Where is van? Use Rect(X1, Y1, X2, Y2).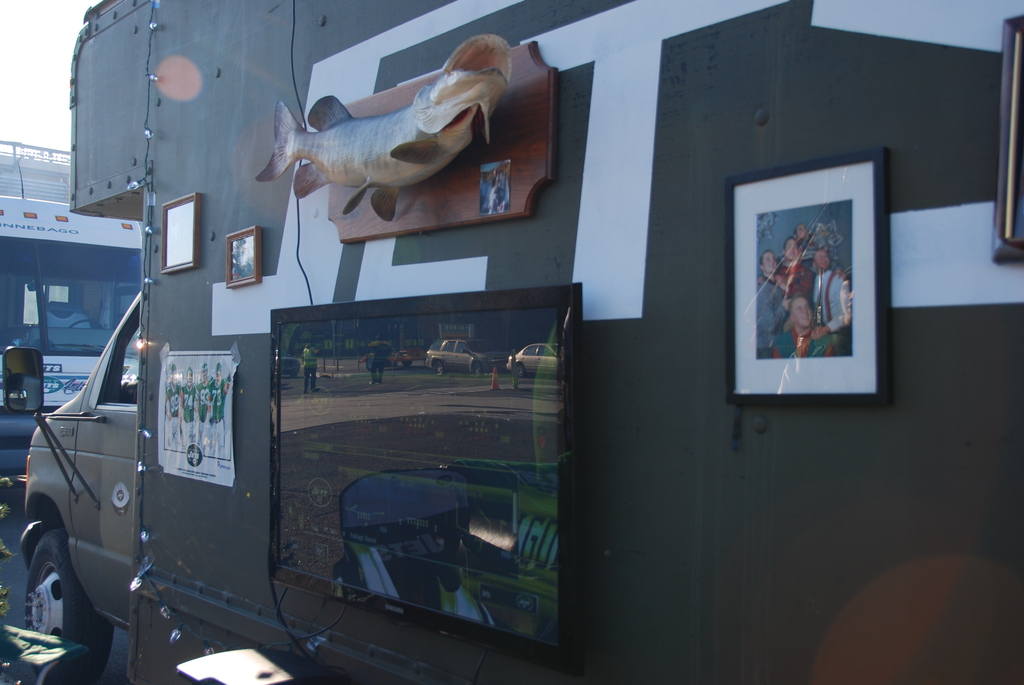
Rect(17, 0, 1023, 684).
